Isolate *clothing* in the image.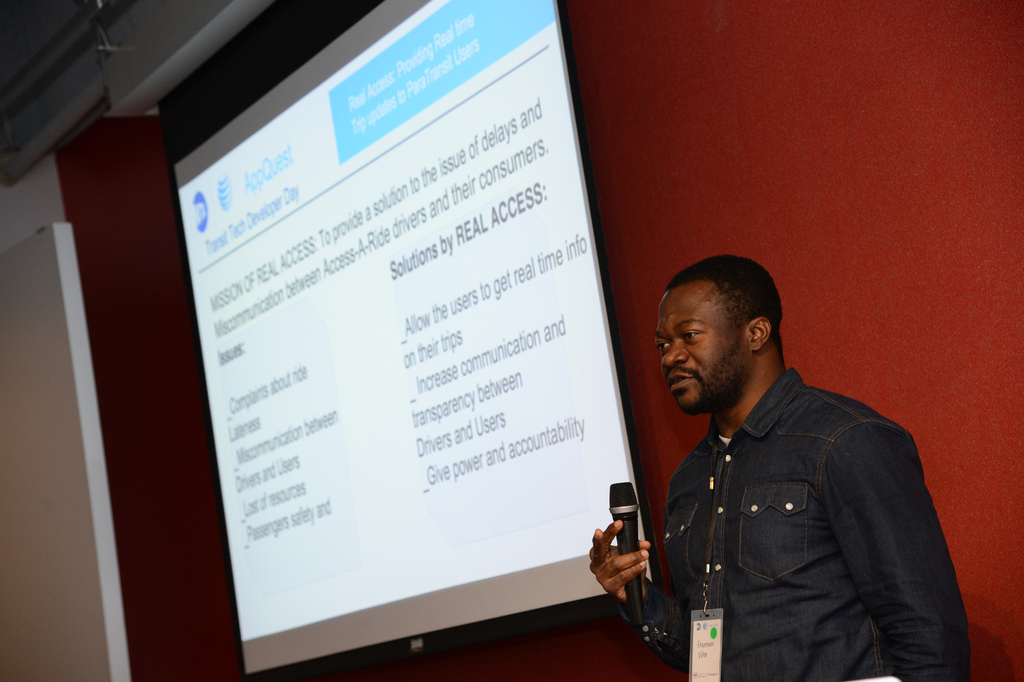
Isolated region: (615, 338, 960, 668).
